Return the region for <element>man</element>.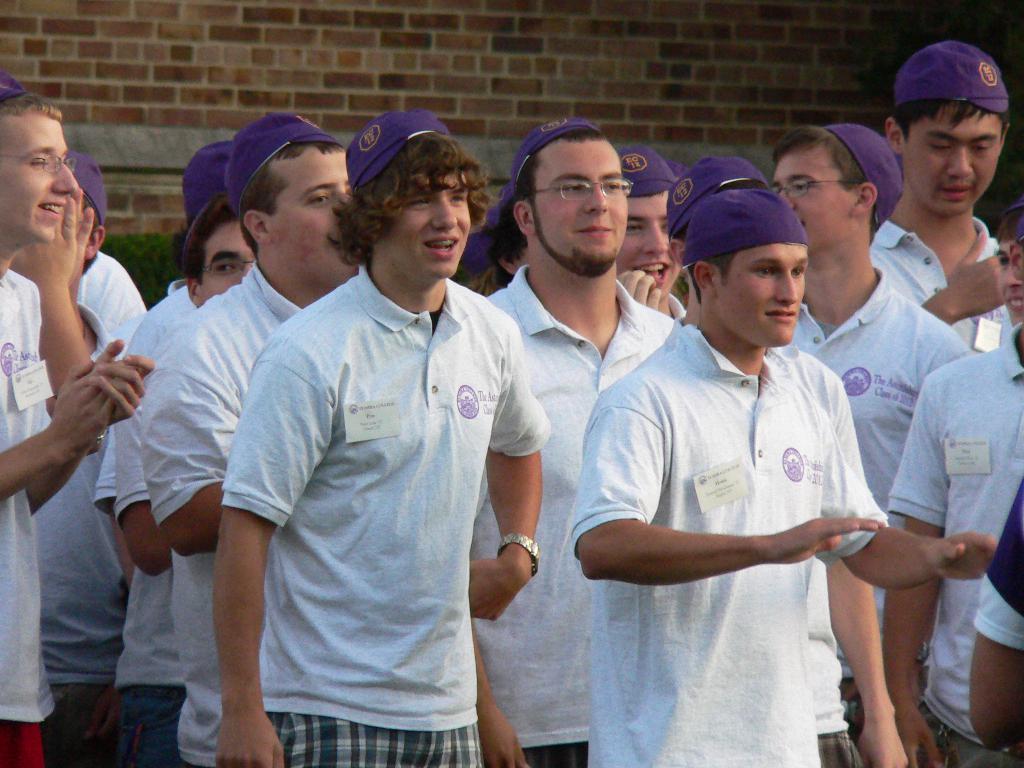
31:152:134:767.
